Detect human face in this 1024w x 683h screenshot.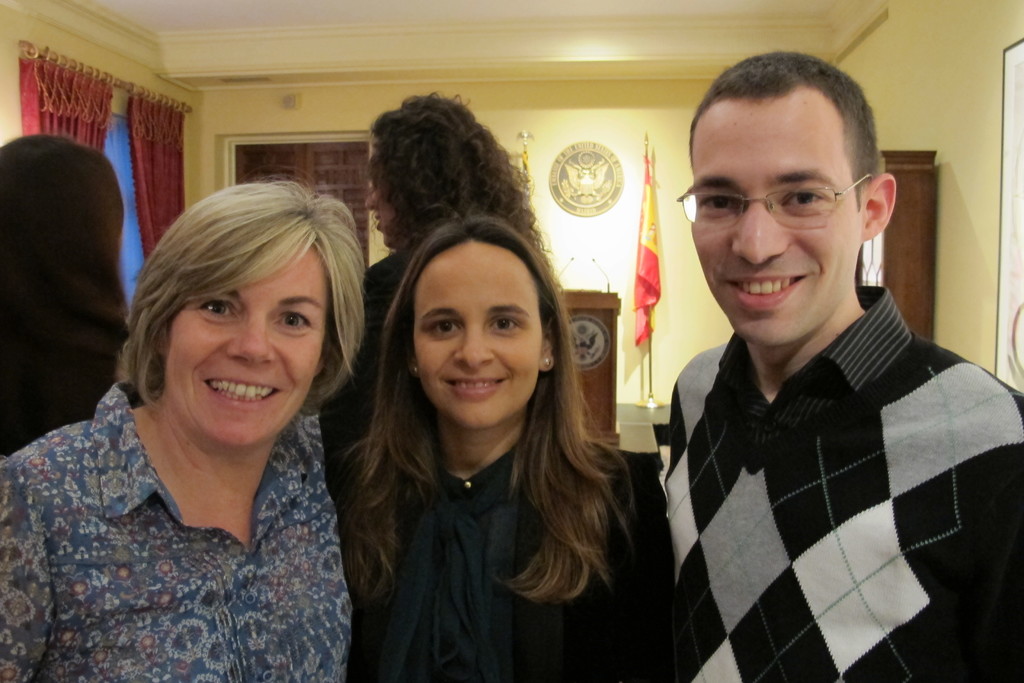
Detection: bbox=(694, 99, 863, 347).
